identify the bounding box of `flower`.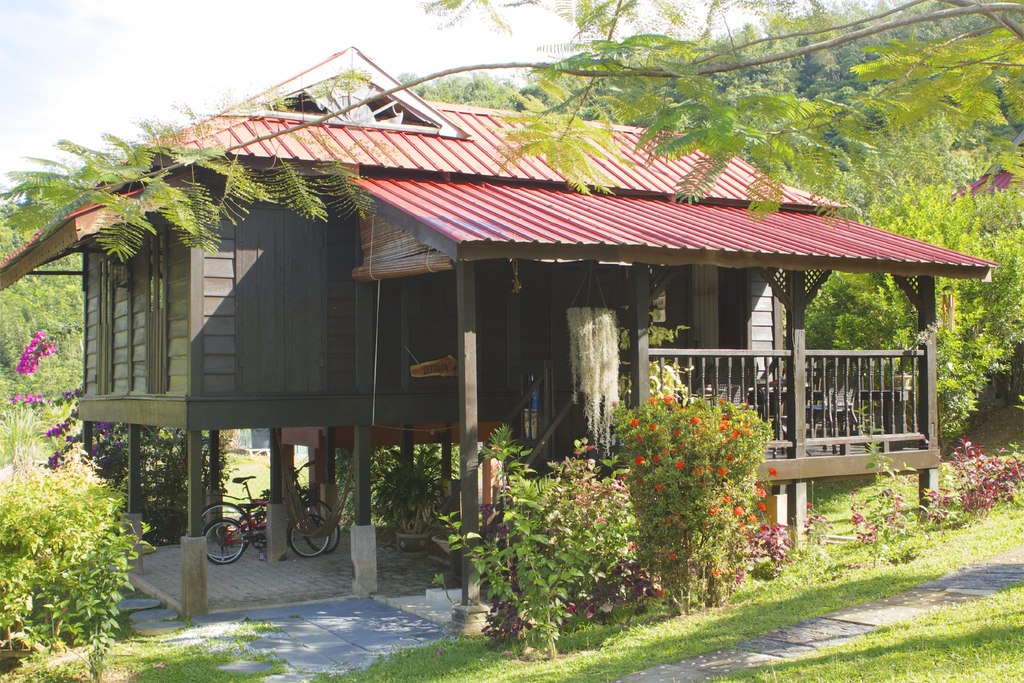
left=656, top=587, right=666, bottom=599.
